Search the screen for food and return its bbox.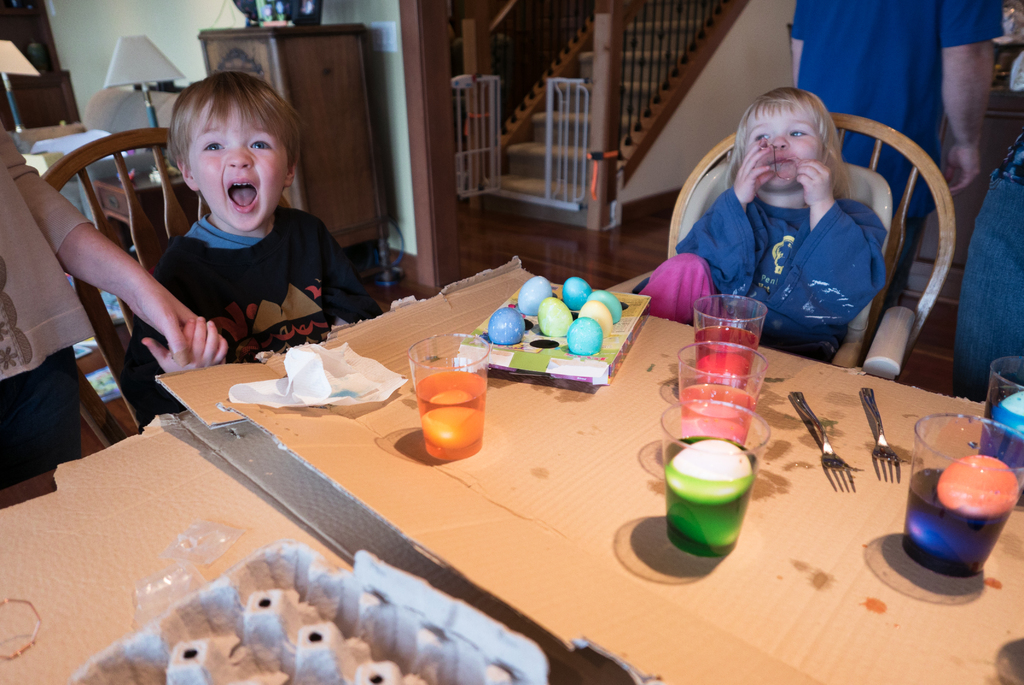
Found: 243/583/321/663.
